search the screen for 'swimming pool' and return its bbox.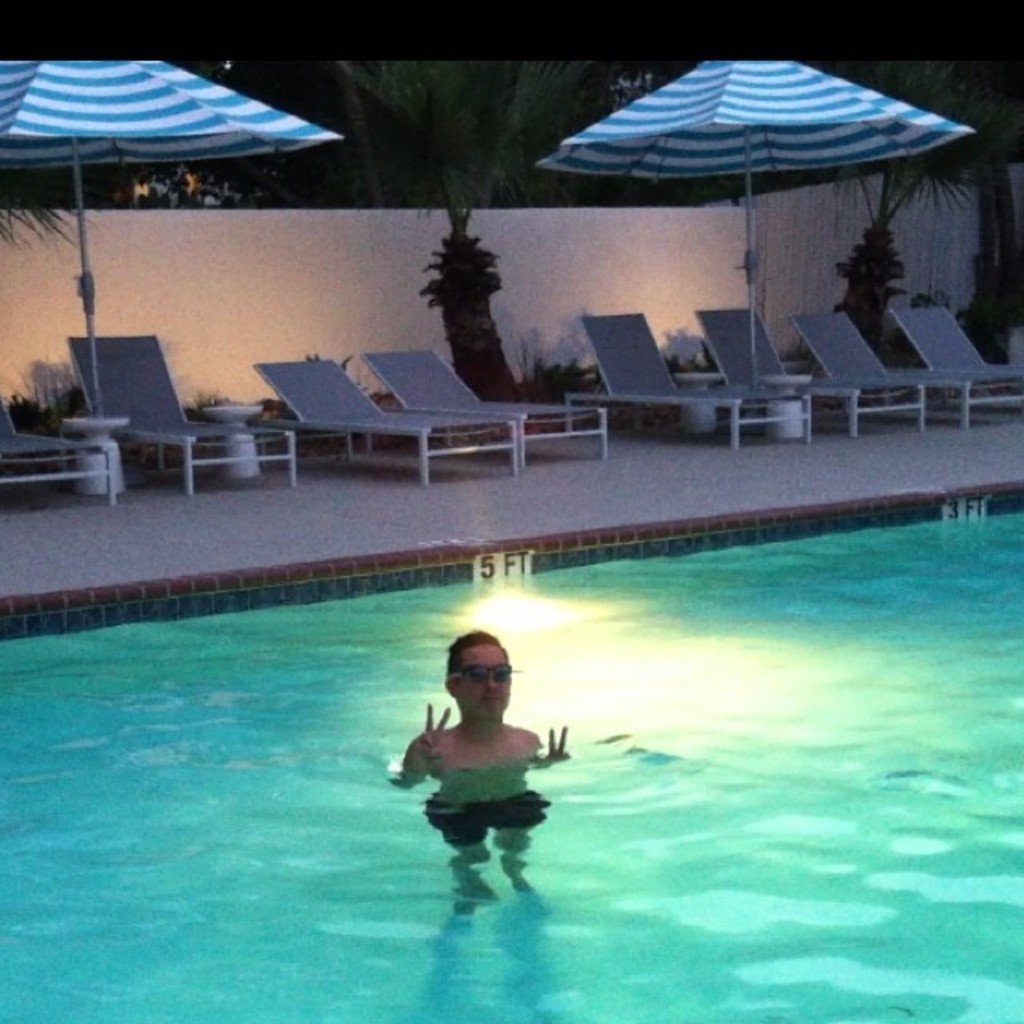
Found: x1=0 y1=352 x2=994 y2=1022.
